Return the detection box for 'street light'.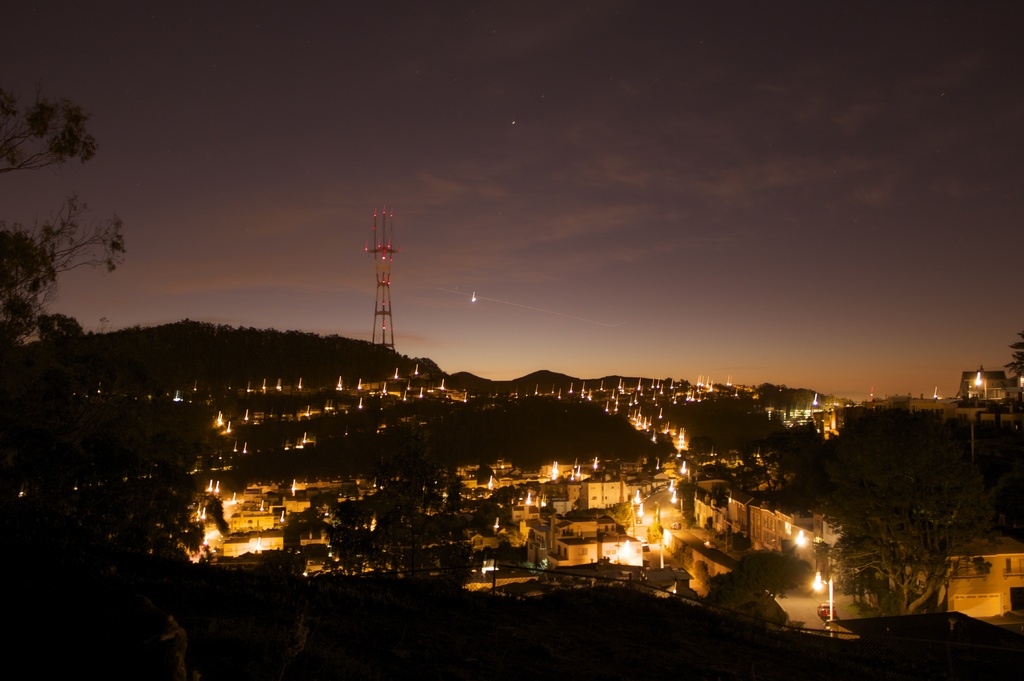
region(379, 382, 388, 397).
